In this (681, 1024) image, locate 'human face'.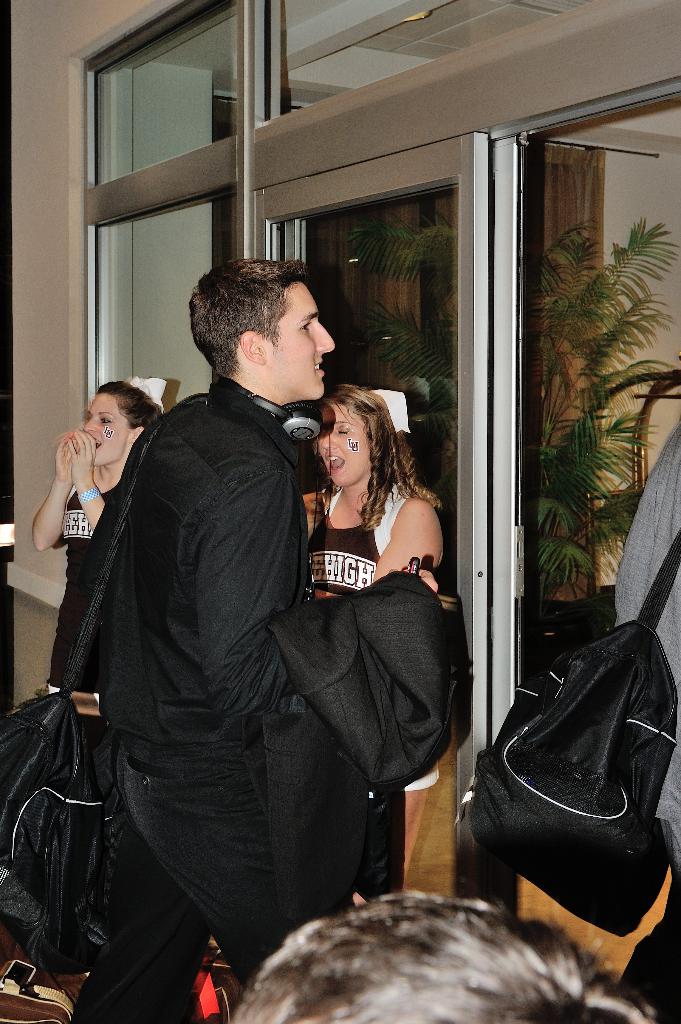
Bounding box: BBox(83, 392, 132, 469).
